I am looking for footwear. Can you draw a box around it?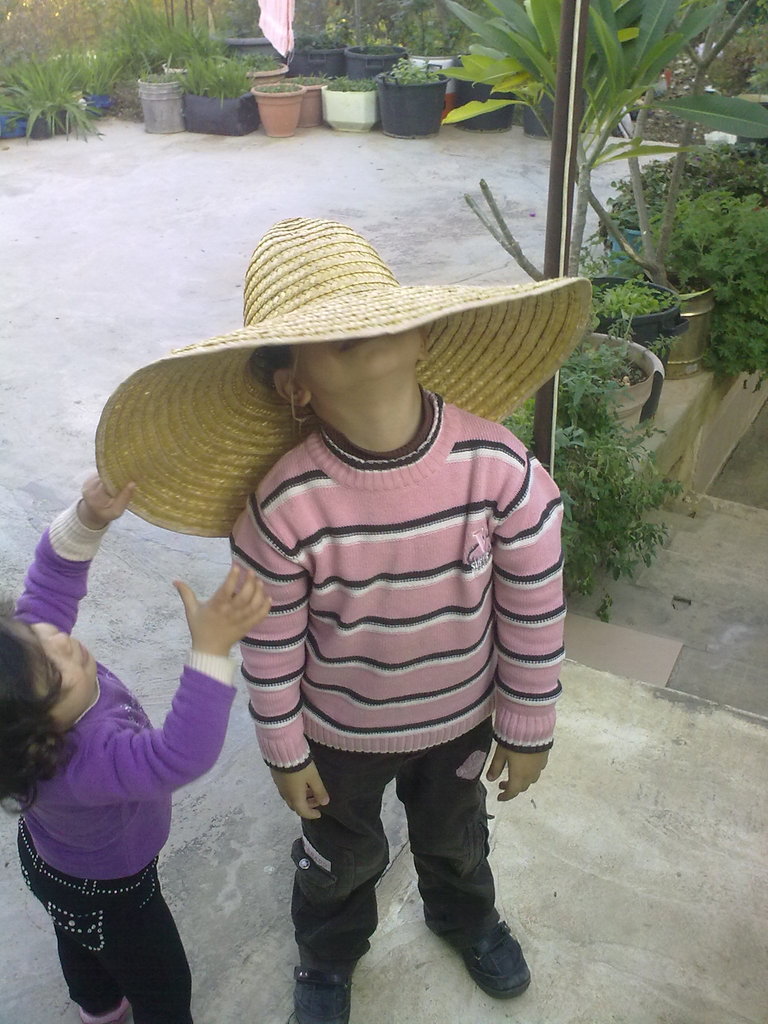
Sure, the bounding box is box(291, 939, 360, 1023).
